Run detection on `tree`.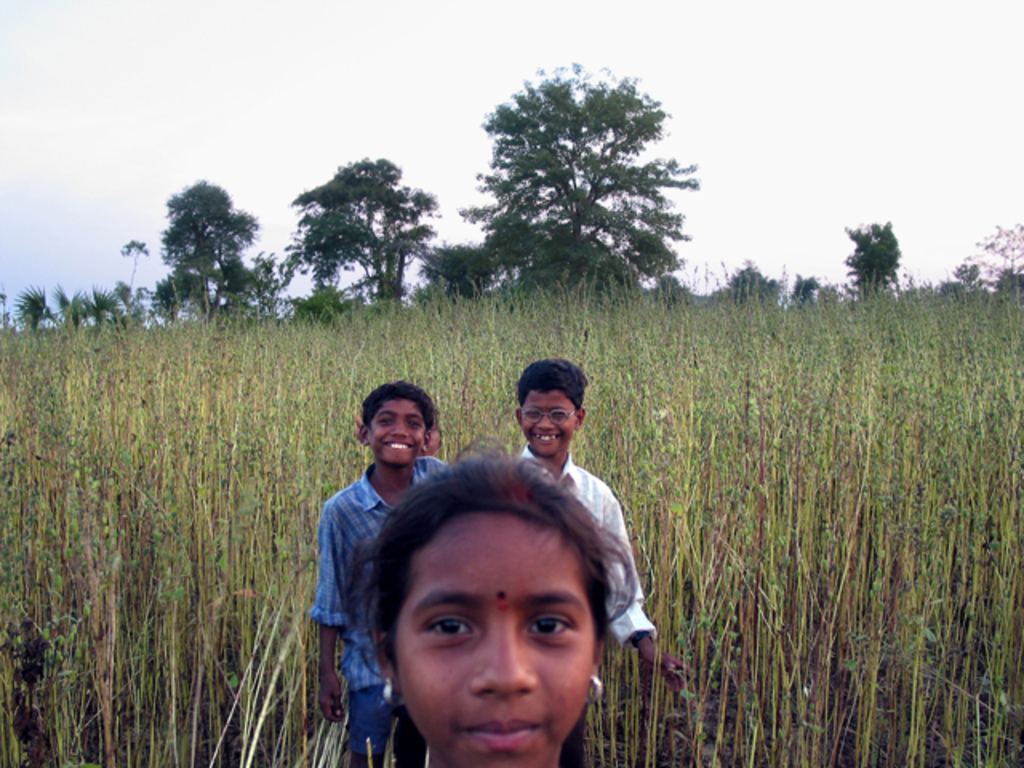
Result: 714/261/786/307.
